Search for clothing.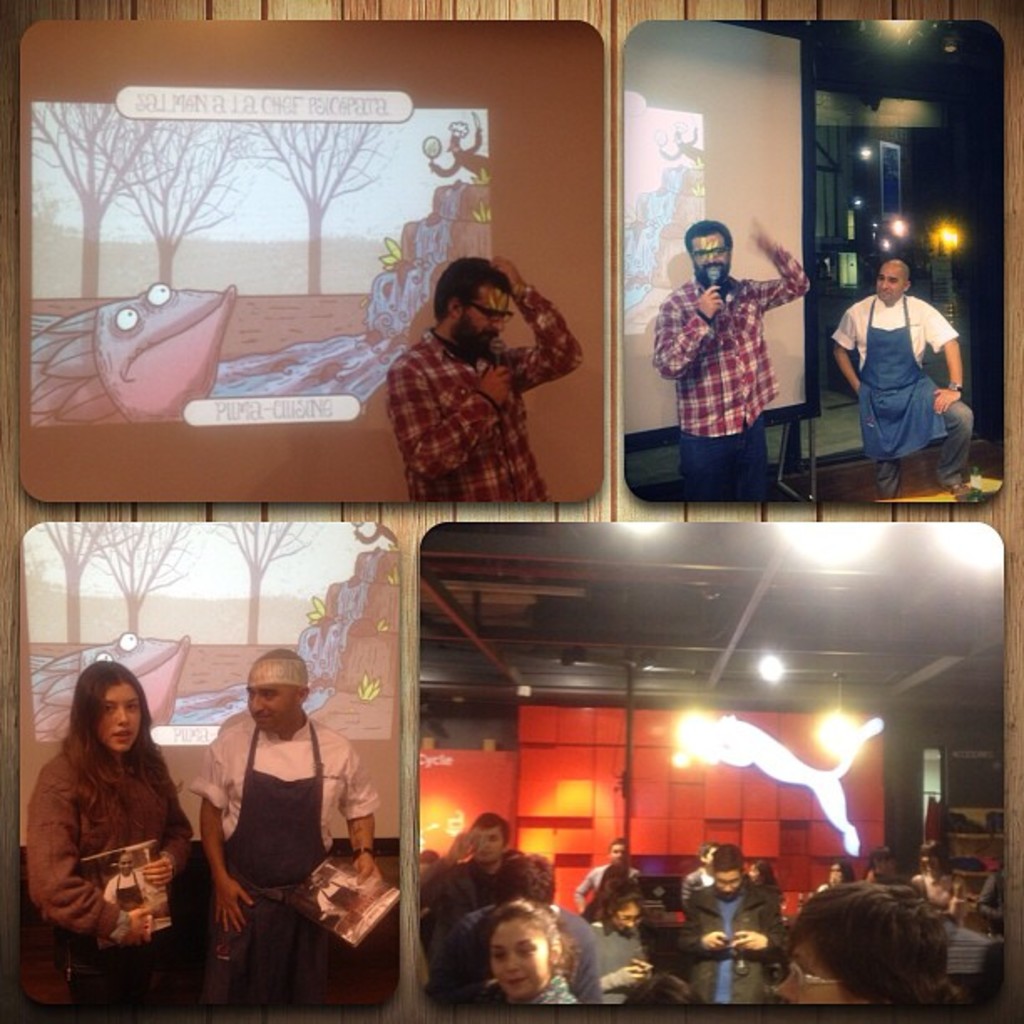
Found at {"x1": 676, "y1": 887, "x2": 786, "y2": 1004}.
